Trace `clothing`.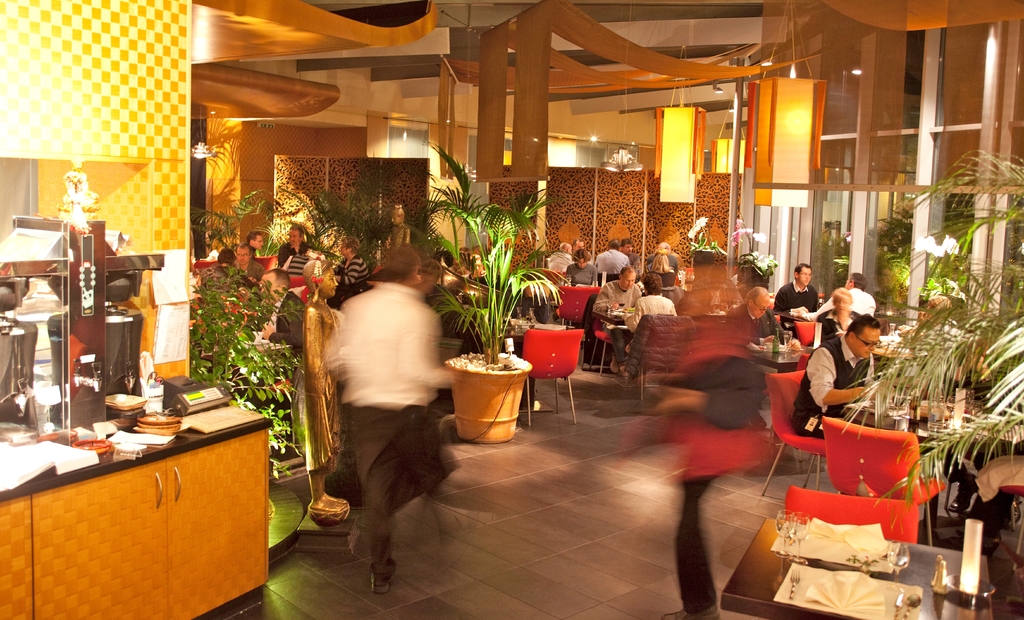
Traced to Rect(593, 247, 630, 275).
